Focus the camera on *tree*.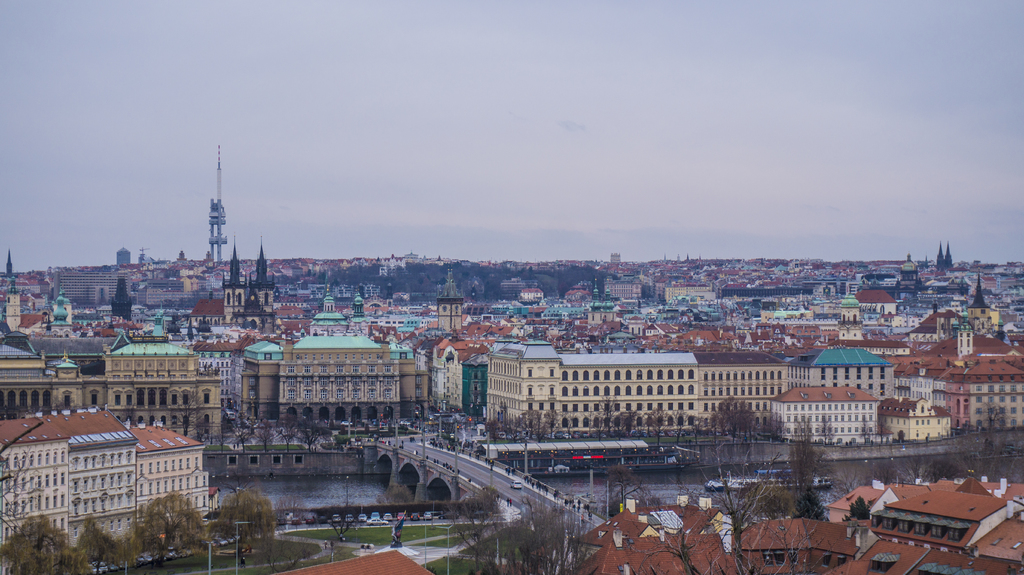
Focus region: detection(231, 417, 248, 455).
